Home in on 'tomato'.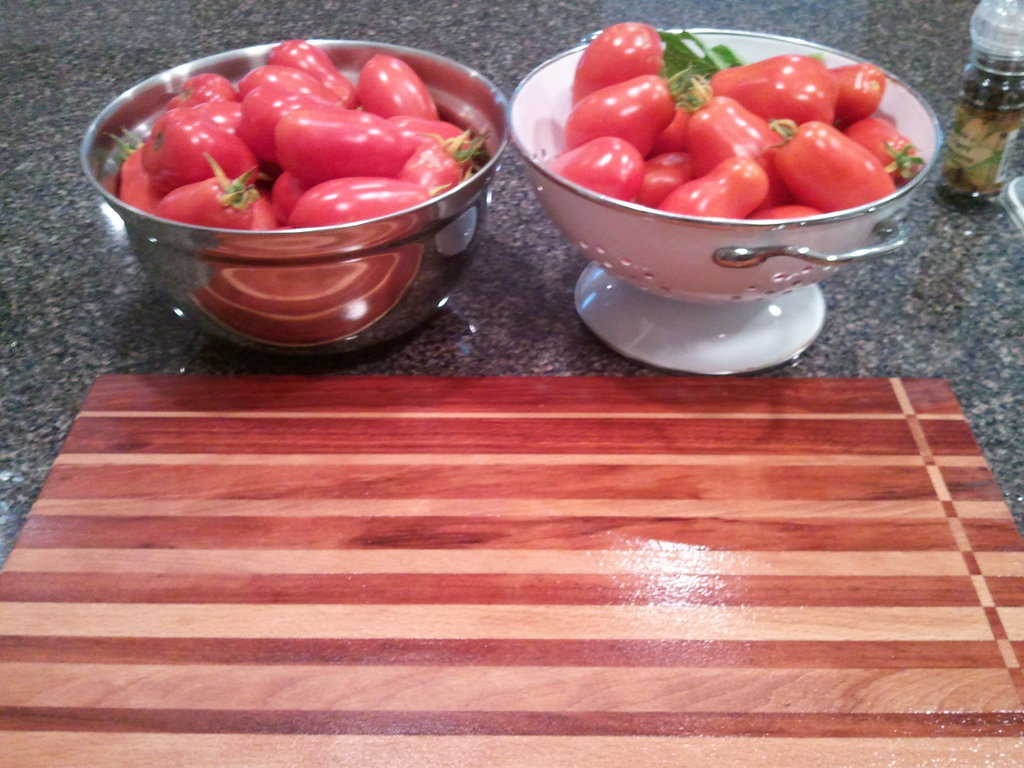
Homed in at rect(154, 150, 262, 233).
